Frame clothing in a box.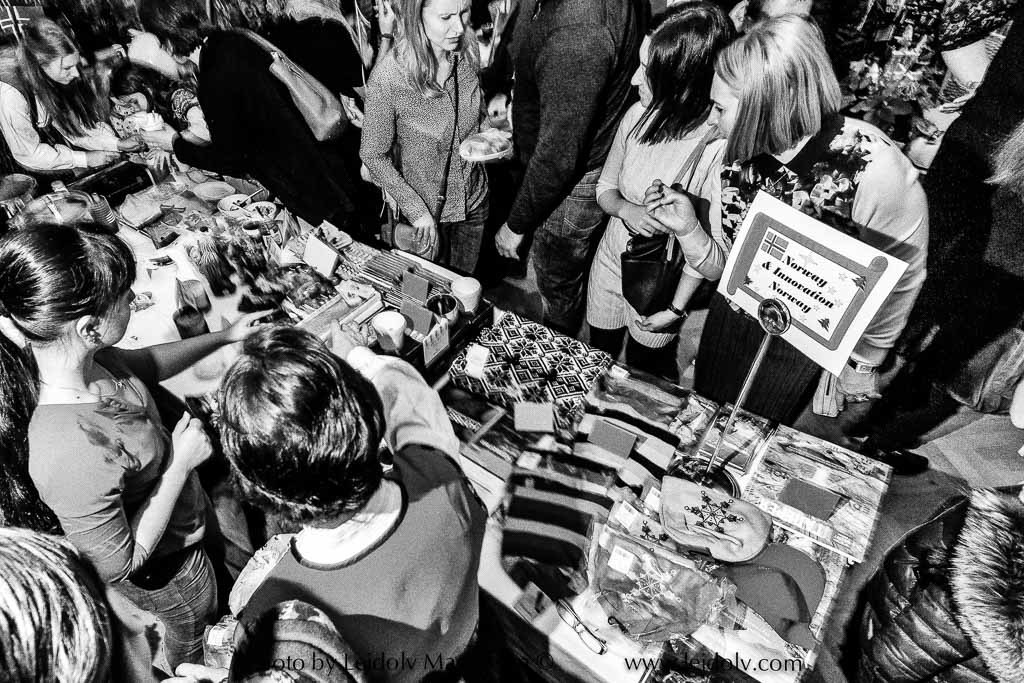
[845, 1, 1023, 437].
